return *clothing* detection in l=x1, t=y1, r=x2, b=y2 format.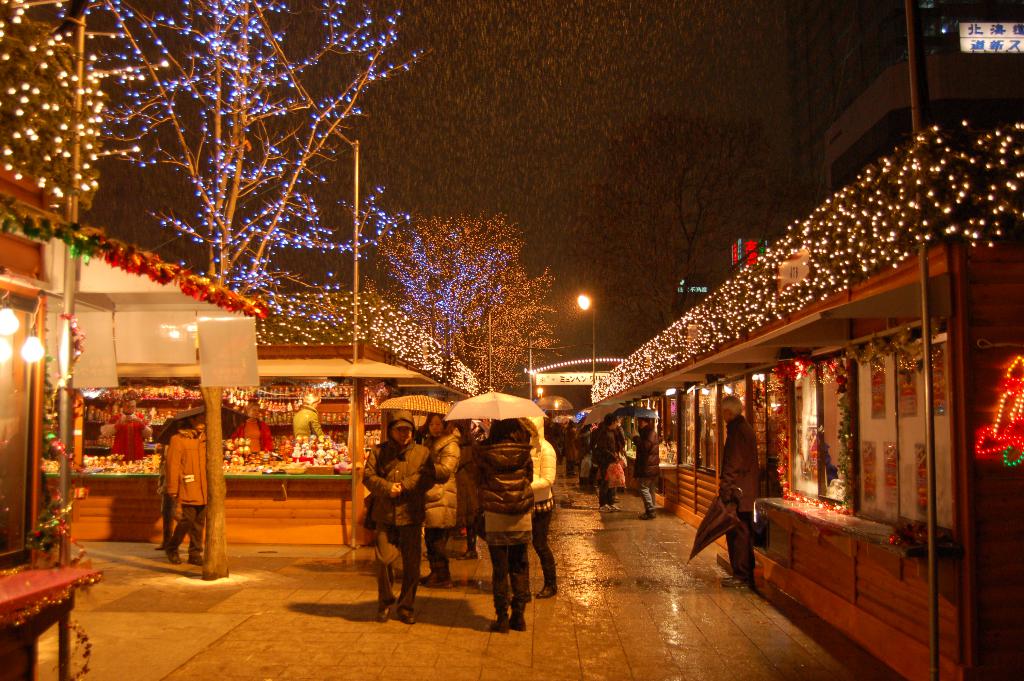
l=472, t=438, r=527, b=602.
